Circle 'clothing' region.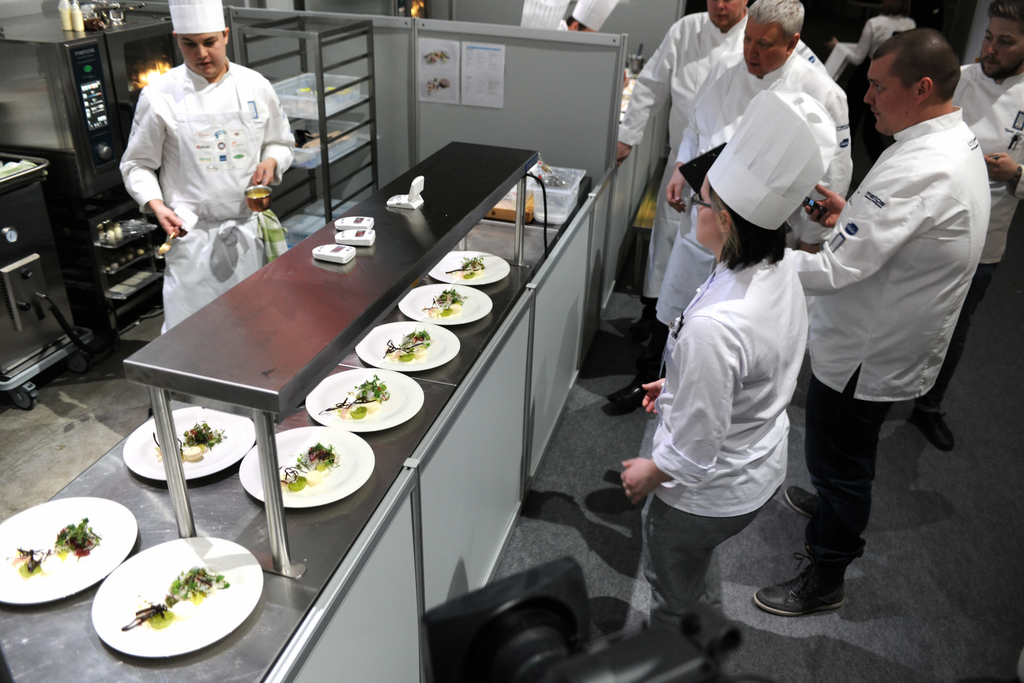
Region: bbox(834, 13, 918, 63).
